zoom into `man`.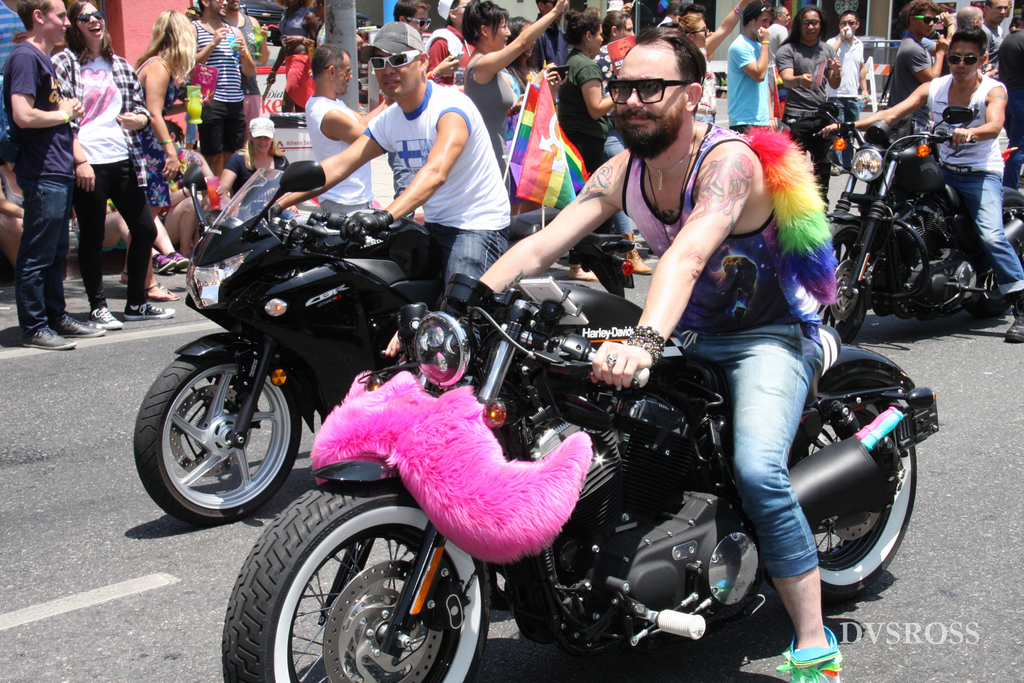
Zoom target: bbox=[951, 4, 985, 29].
